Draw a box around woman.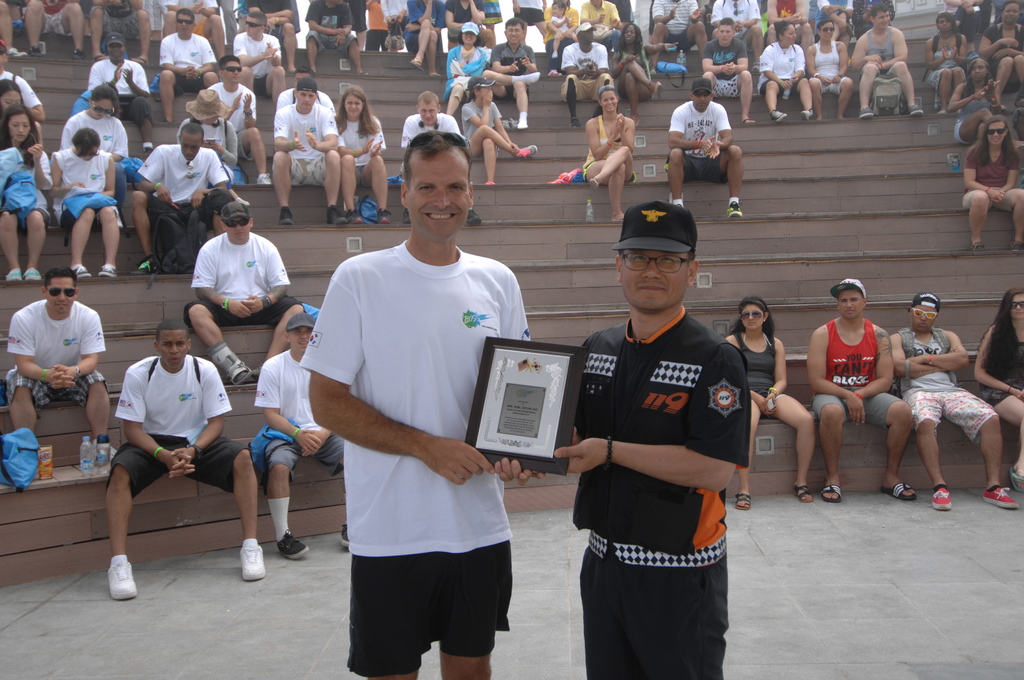
box=[59, 85, 130, 165].
